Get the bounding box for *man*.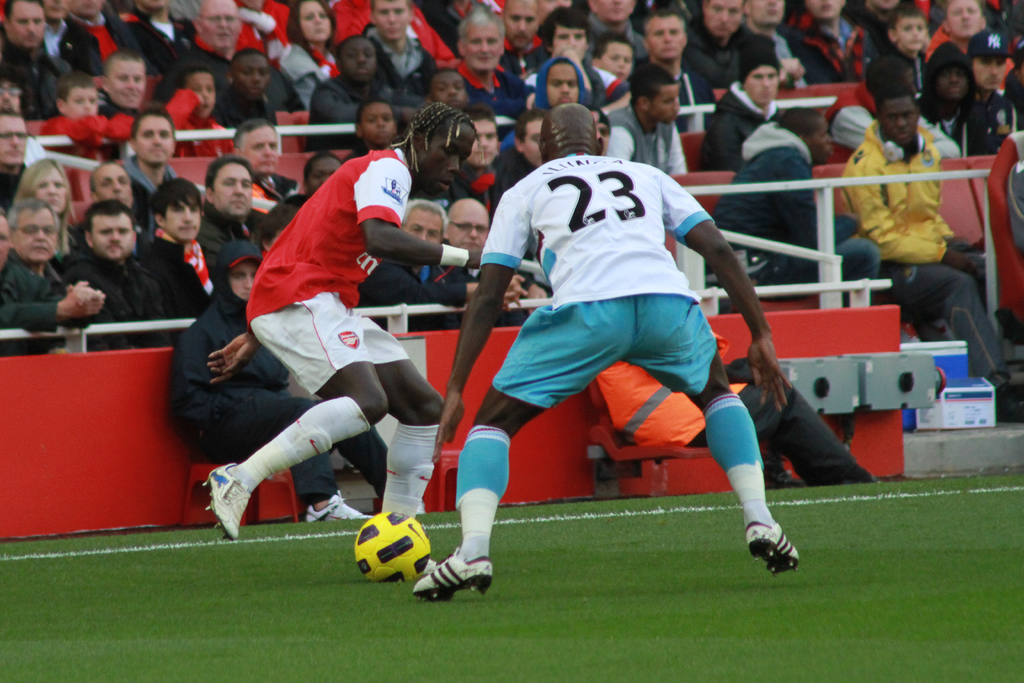
{"x1": 68, "y1": 204, "x2": 189, "y2": 342}.
